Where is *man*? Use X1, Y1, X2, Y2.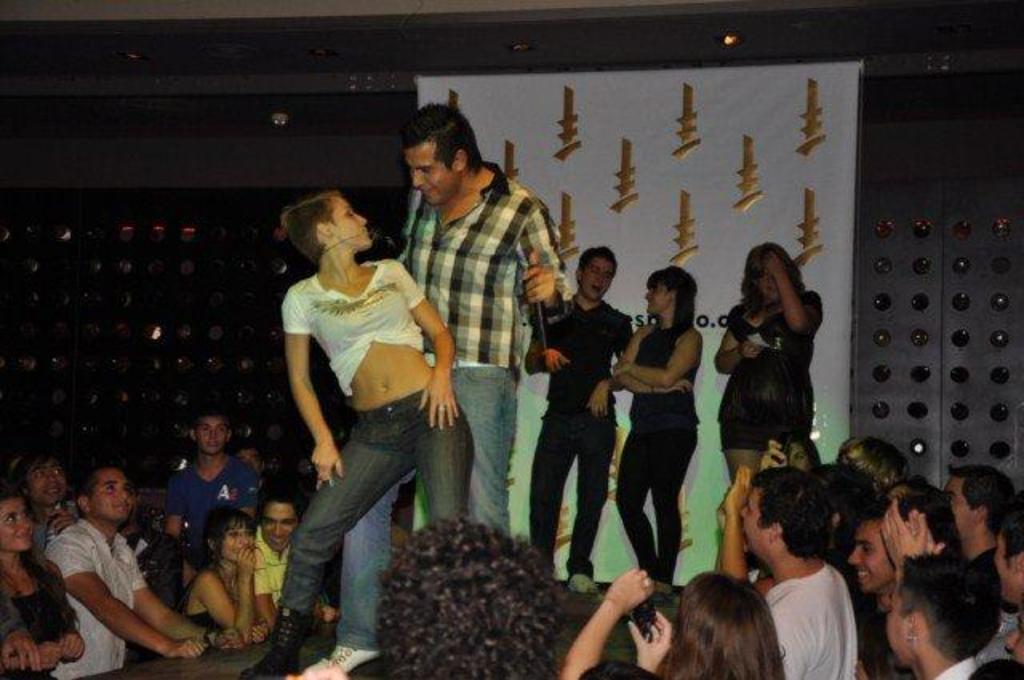
848, 498, 966, 678.
